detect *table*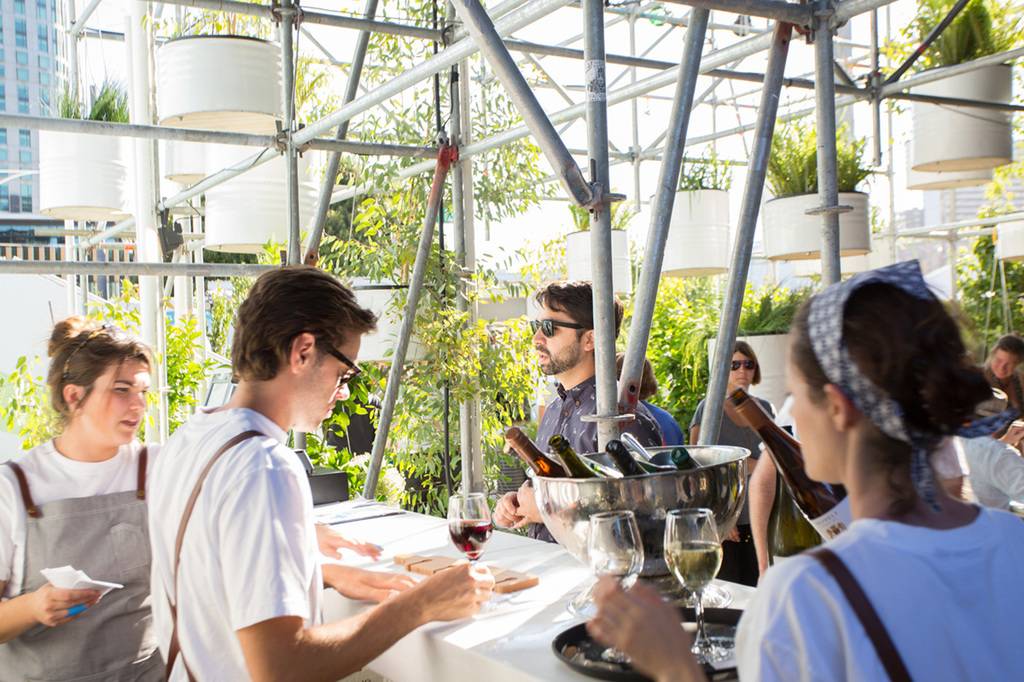
0,482,915,681
